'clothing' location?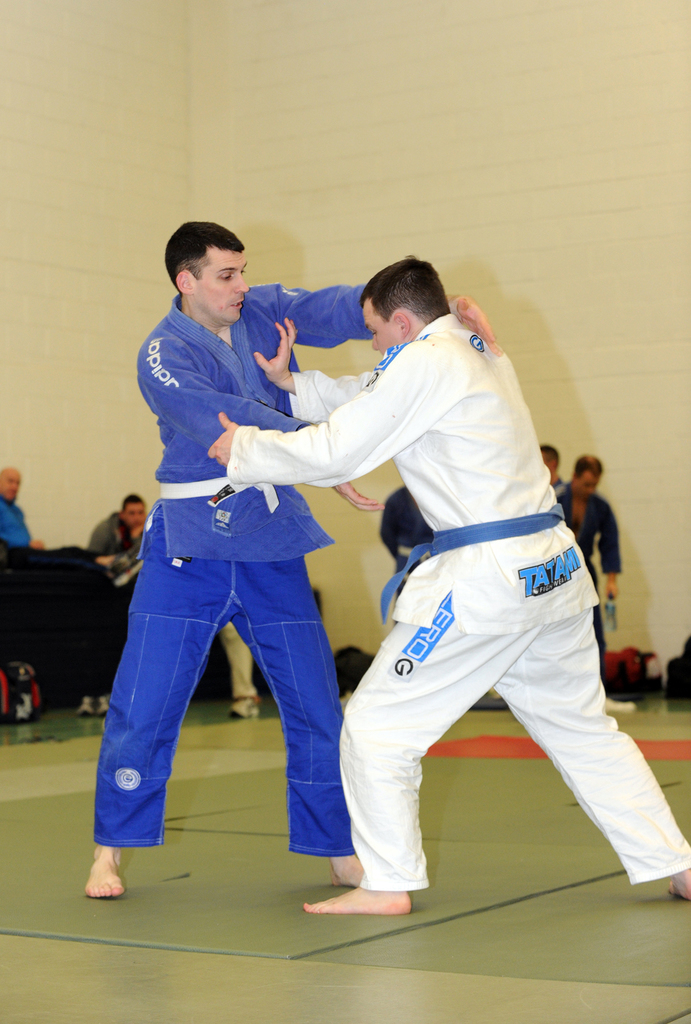
select_region(0, 492, 33, 547)
